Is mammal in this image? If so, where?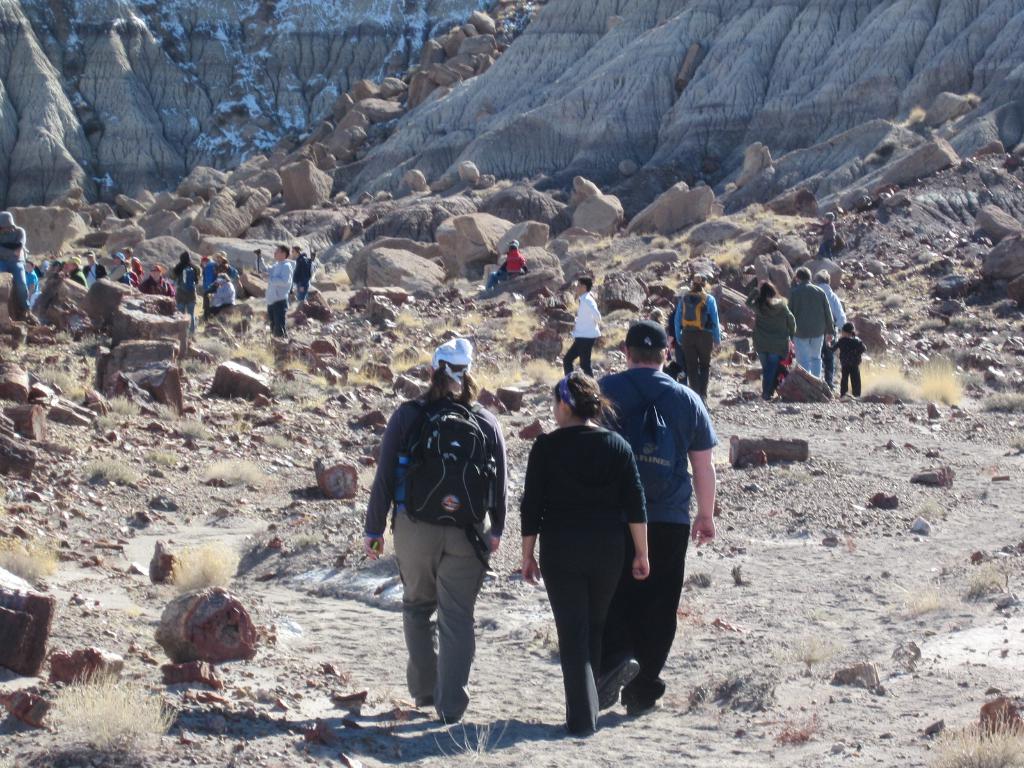
Yes, at rect(290, 246, 310, 307).
